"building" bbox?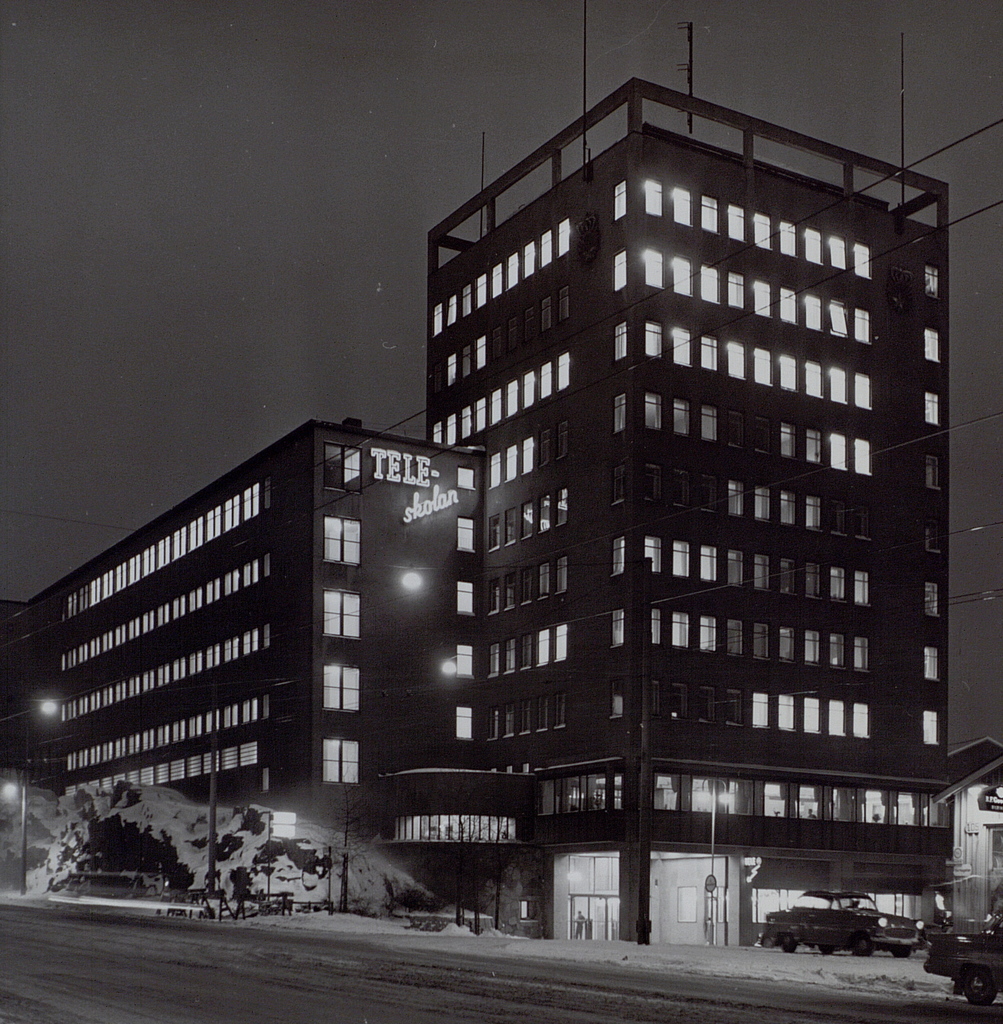
detection(381, 0, 949, 941)
